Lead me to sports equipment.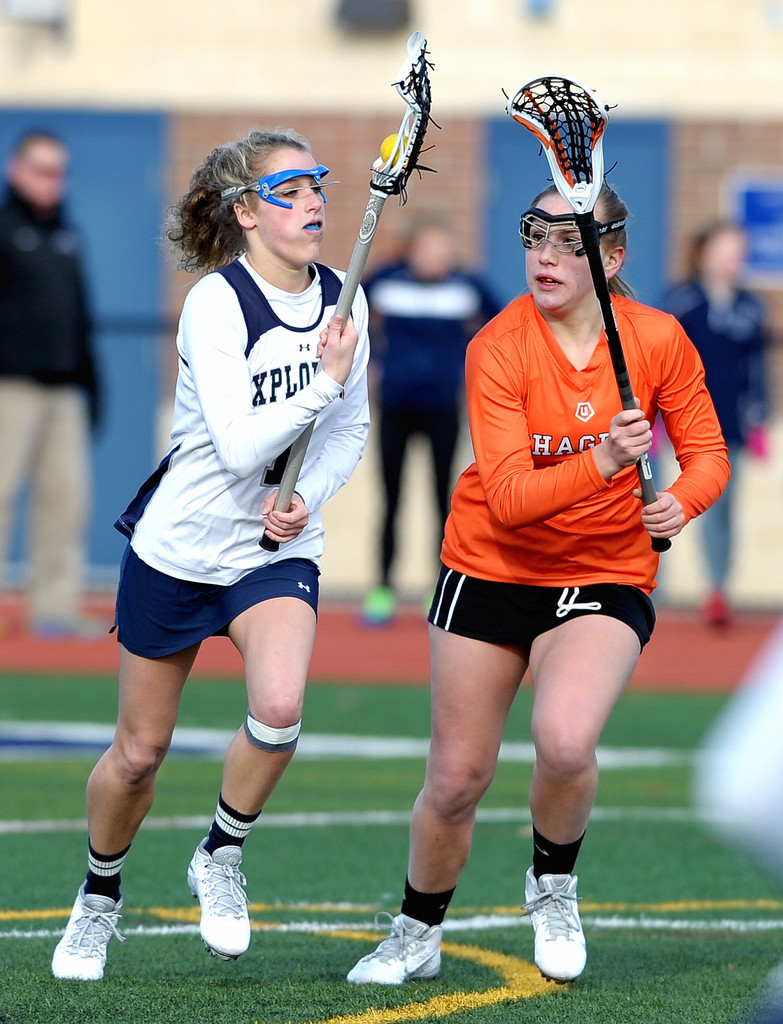
Lead to crop(349, 912, 445, 987).
